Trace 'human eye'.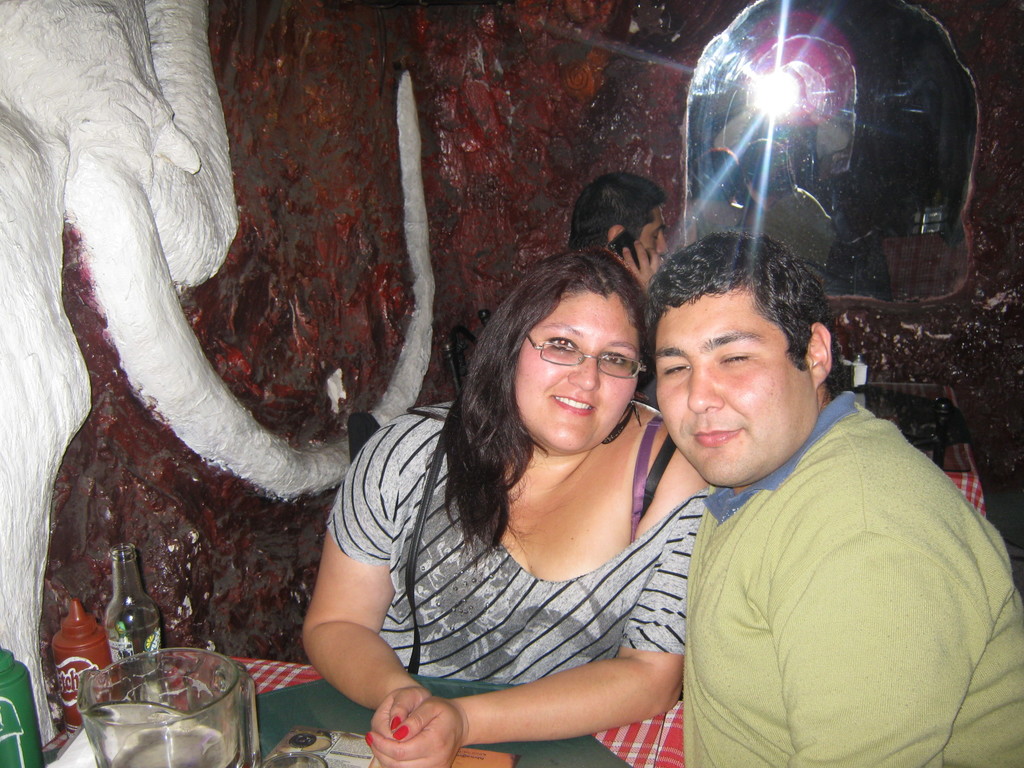
Traced to [x1=651, y1=230, x2=660, y2=239].
